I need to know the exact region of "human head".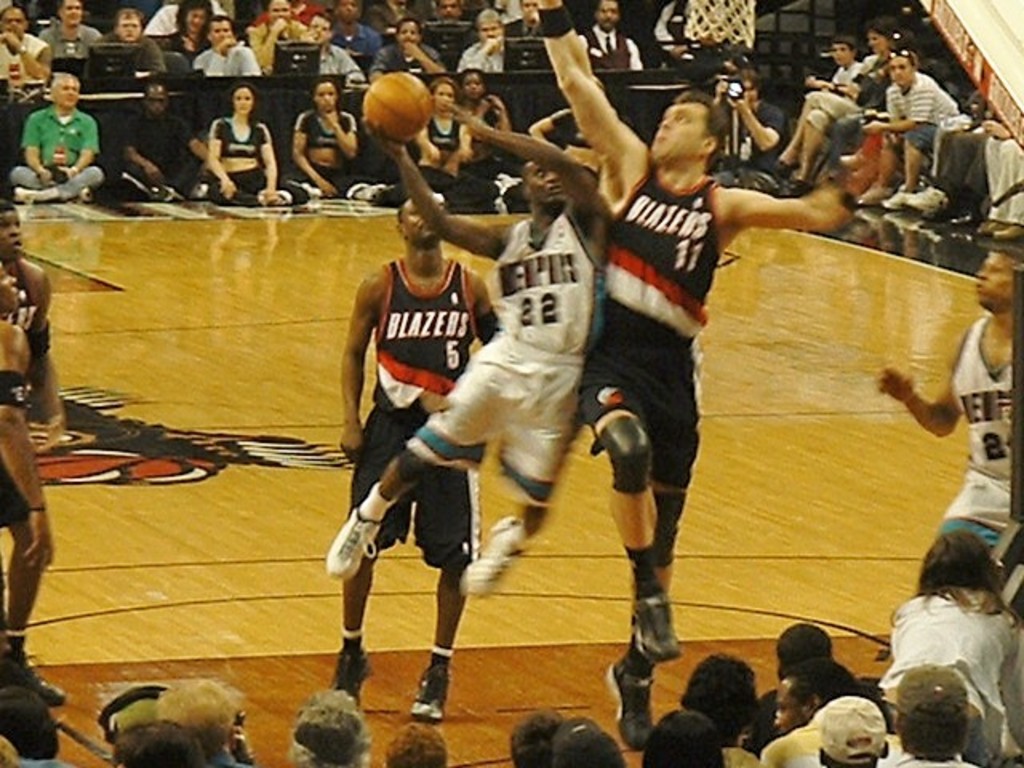
Region: l=594, t=0, r=626, b=29.
